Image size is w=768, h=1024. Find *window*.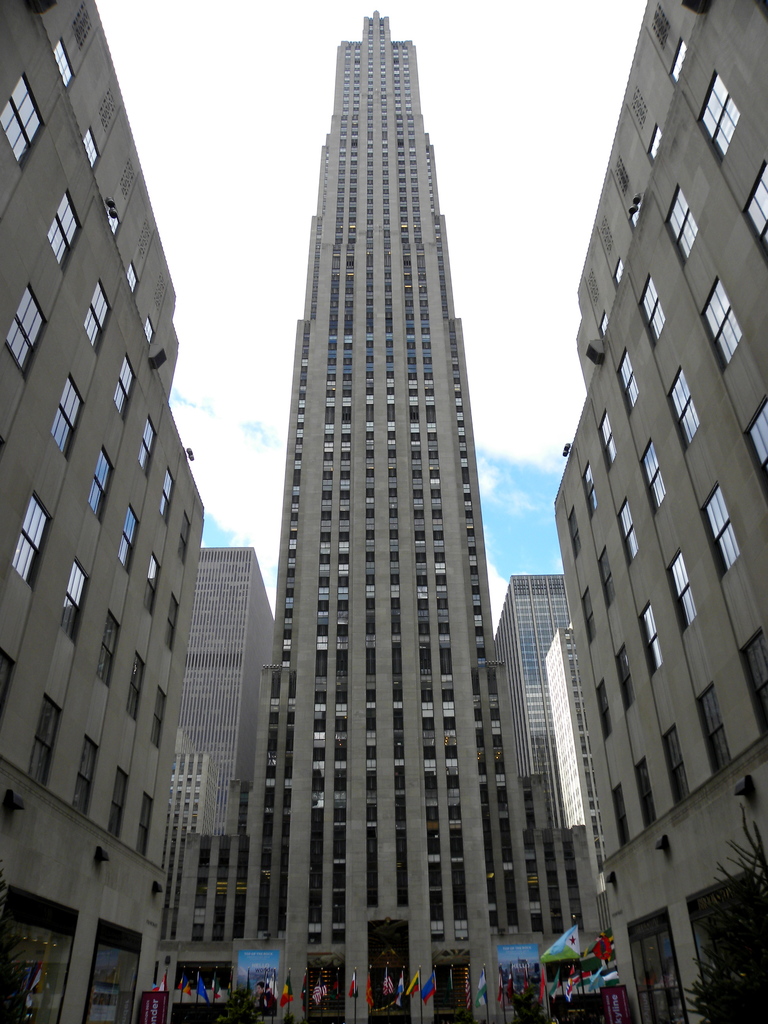
{"left": 150, "top": 689, "right": 170, "bottom": 753}.
